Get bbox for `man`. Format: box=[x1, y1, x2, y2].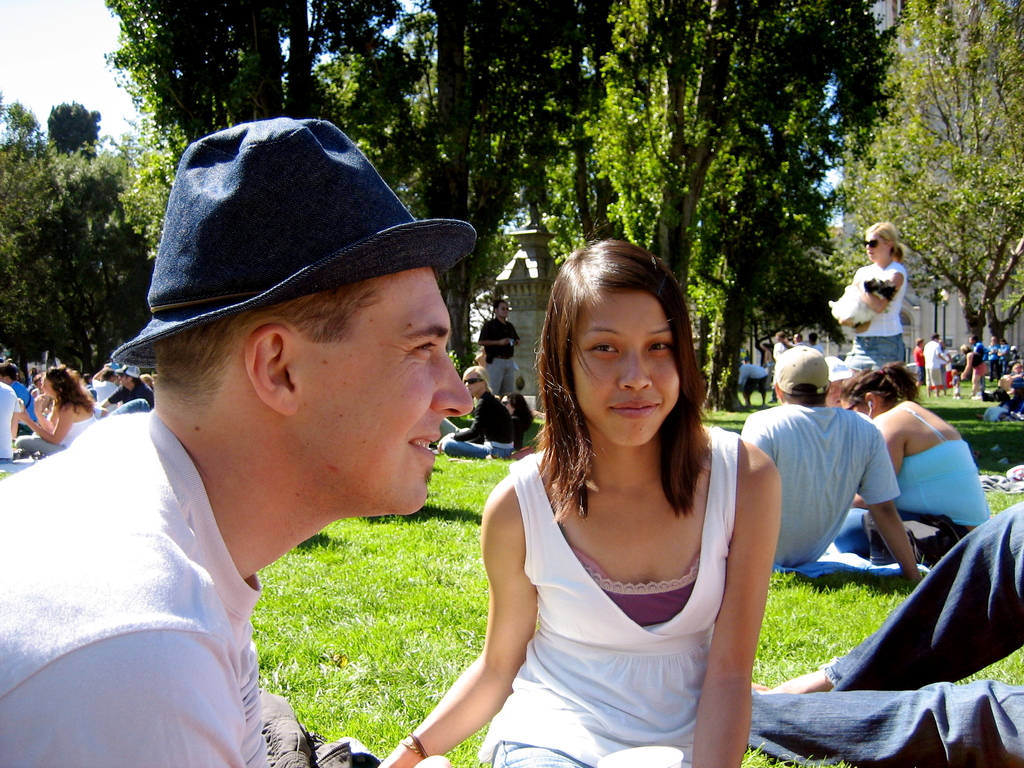
box=[740, 342, 922, 586].
